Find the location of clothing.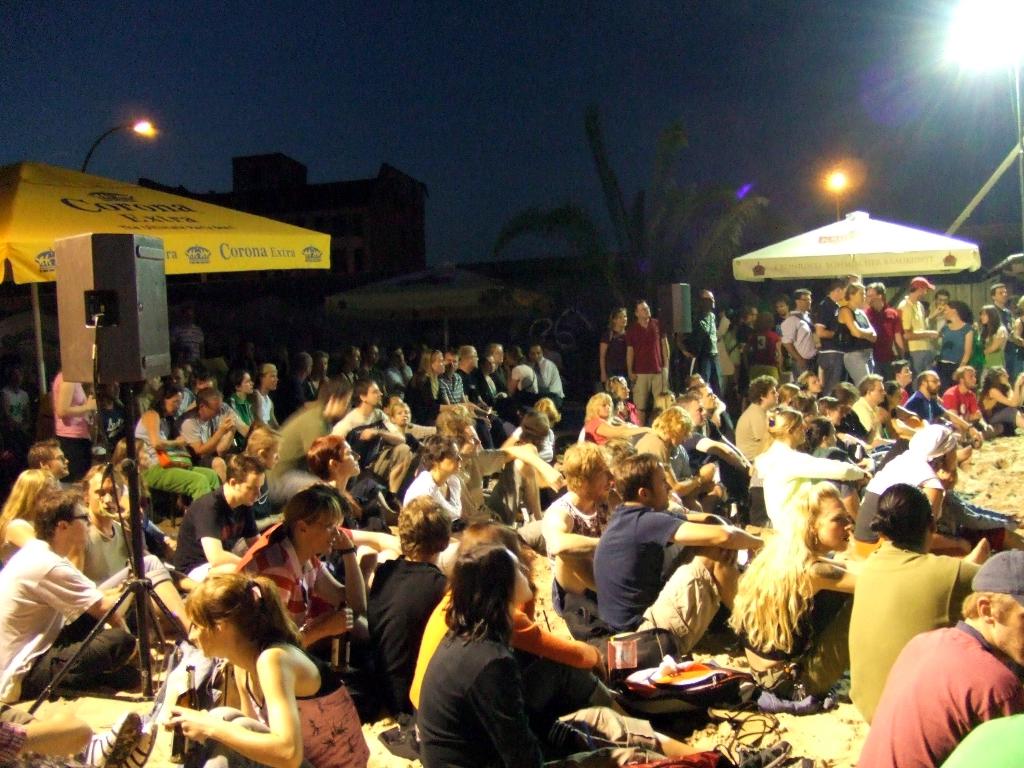
Location: l=265, t=405, r=347, b=525.
